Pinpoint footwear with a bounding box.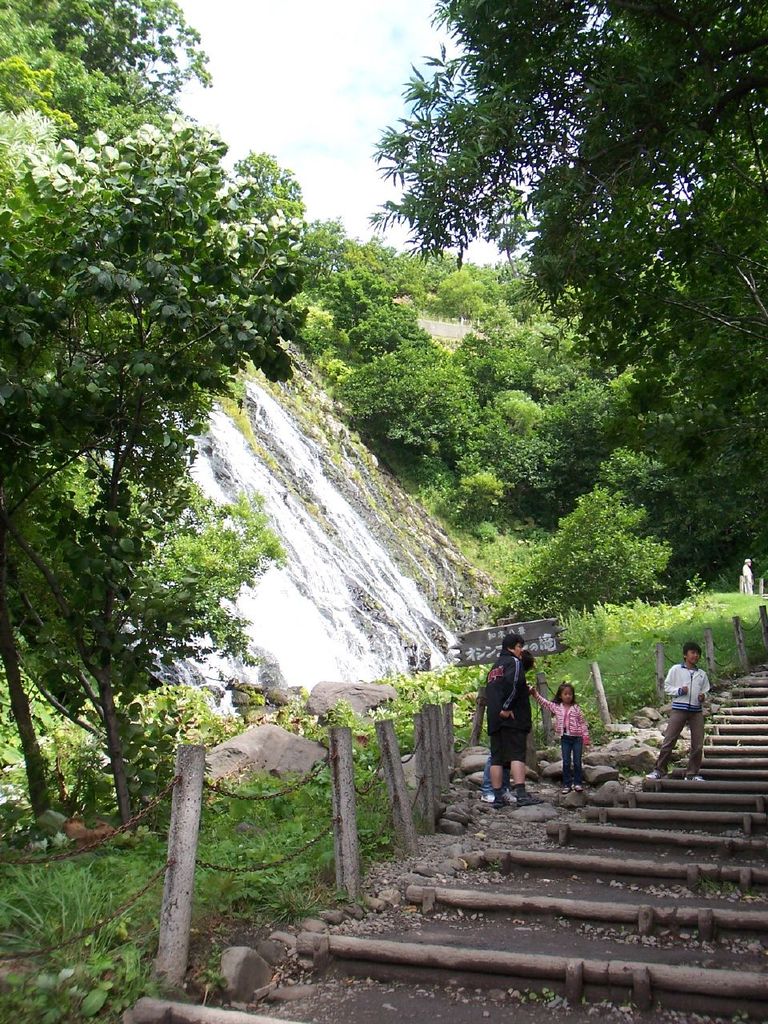
box(683, 769, 708, 782).
